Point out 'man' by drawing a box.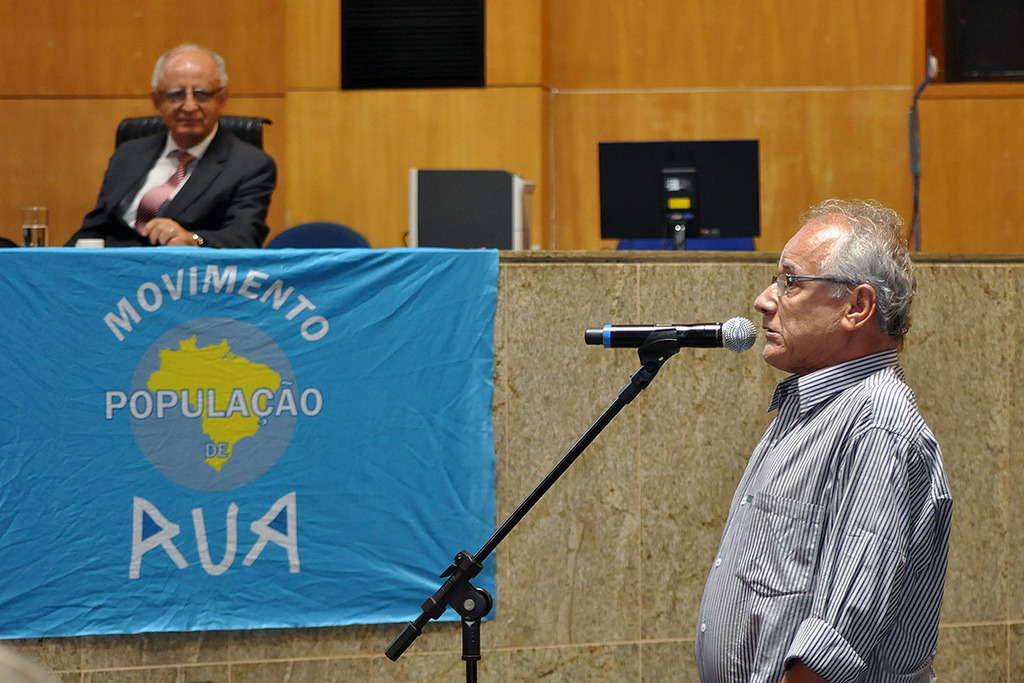
<region>66, 51, 296, 274</region>.
